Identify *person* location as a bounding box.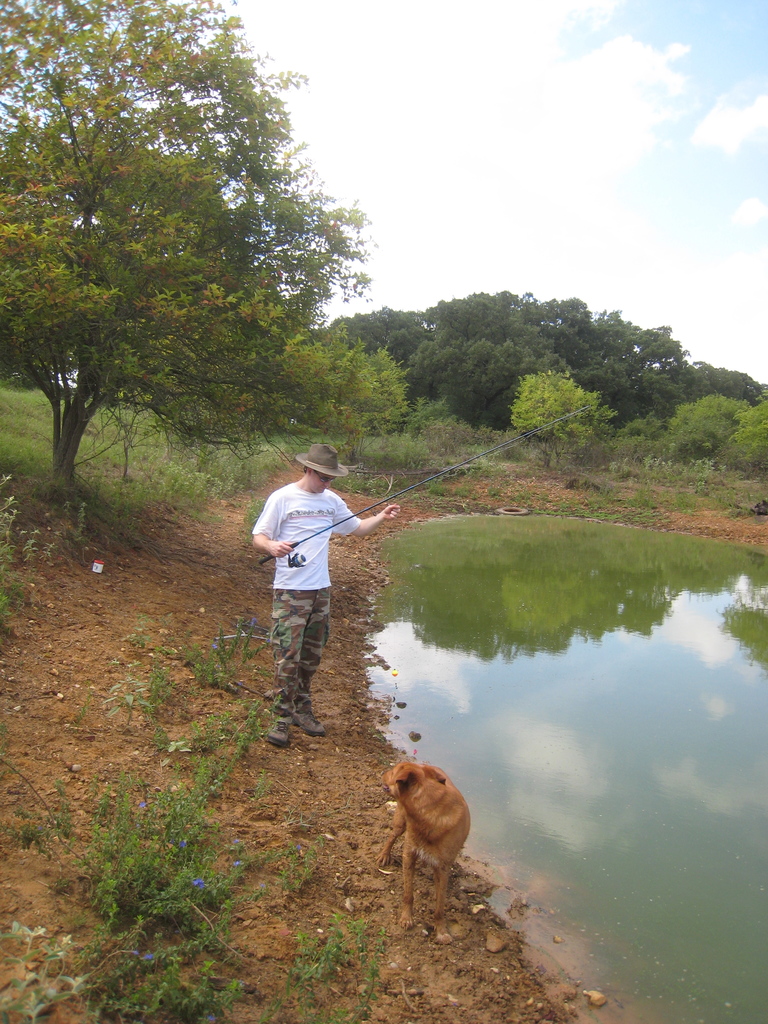
region(248, 442, 403, 751).
